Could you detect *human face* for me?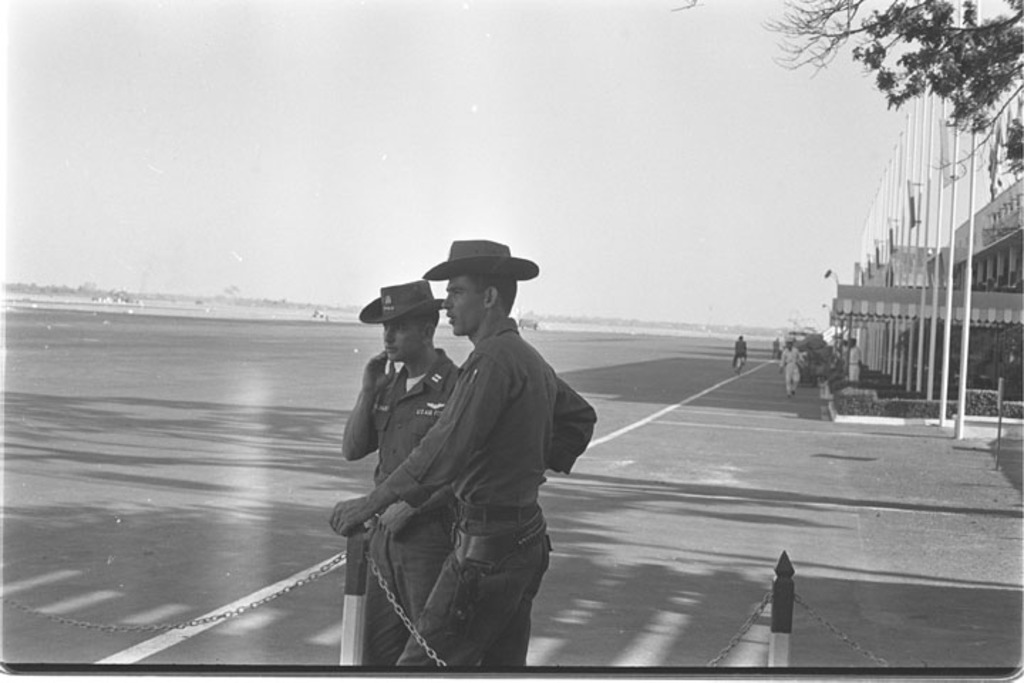
Detection result: x1=378, y1=314, x2=425, y2=359.
